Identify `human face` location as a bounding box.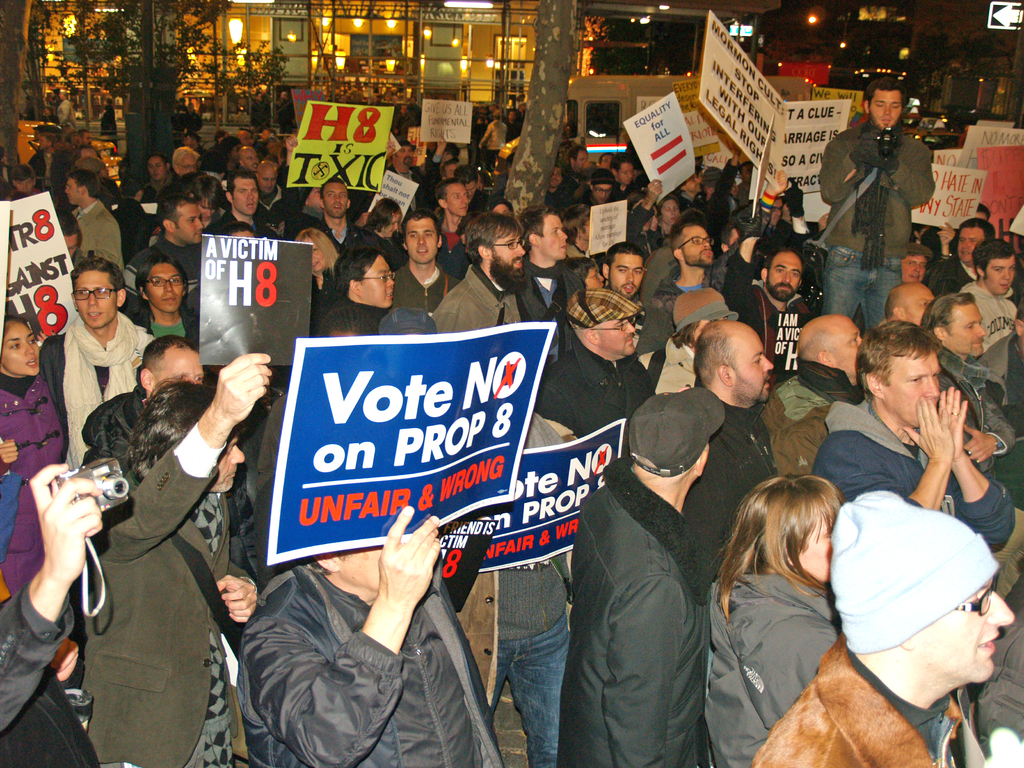
(230,142,239,161).
